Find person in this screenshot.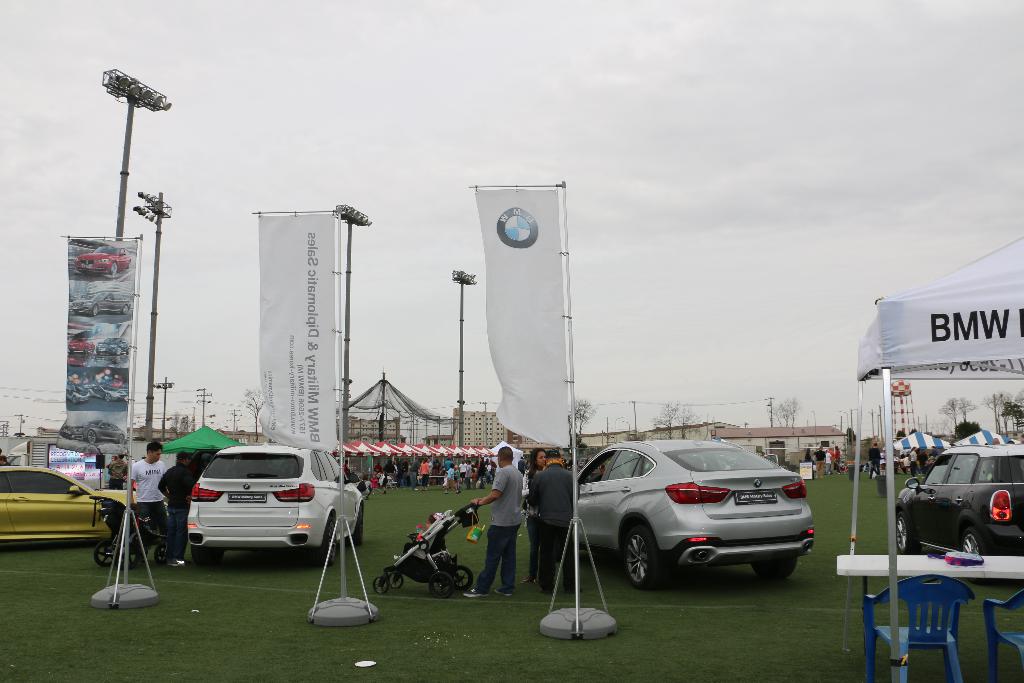
The bounding box for person is <region>456, 459, 477, 483</region>.
